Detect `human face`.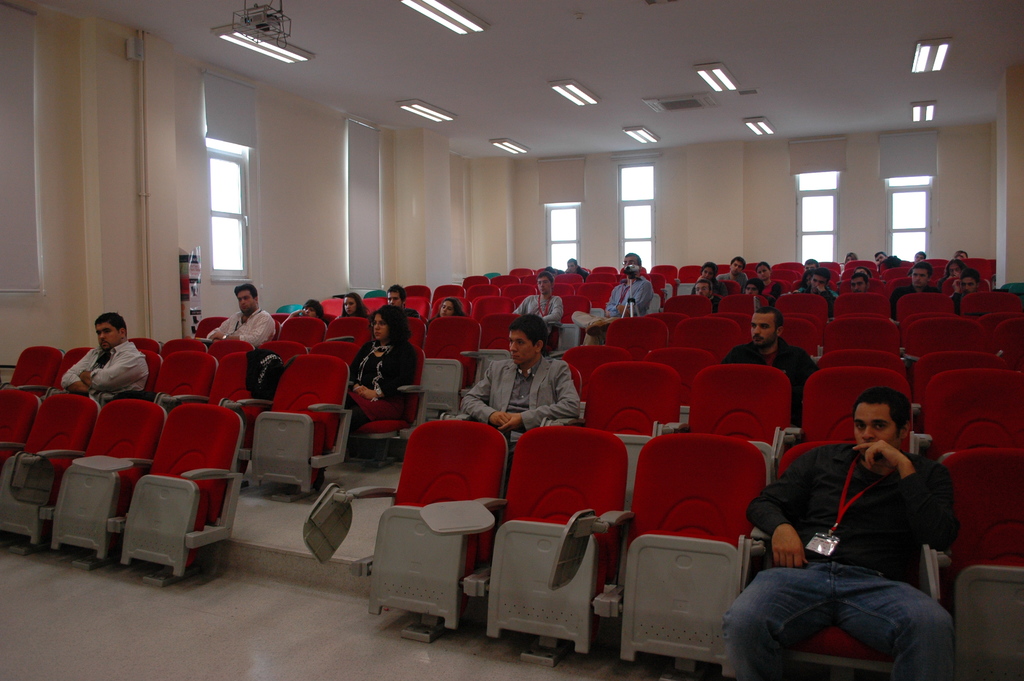
Detected at rect(948, 263, 961, 277).
